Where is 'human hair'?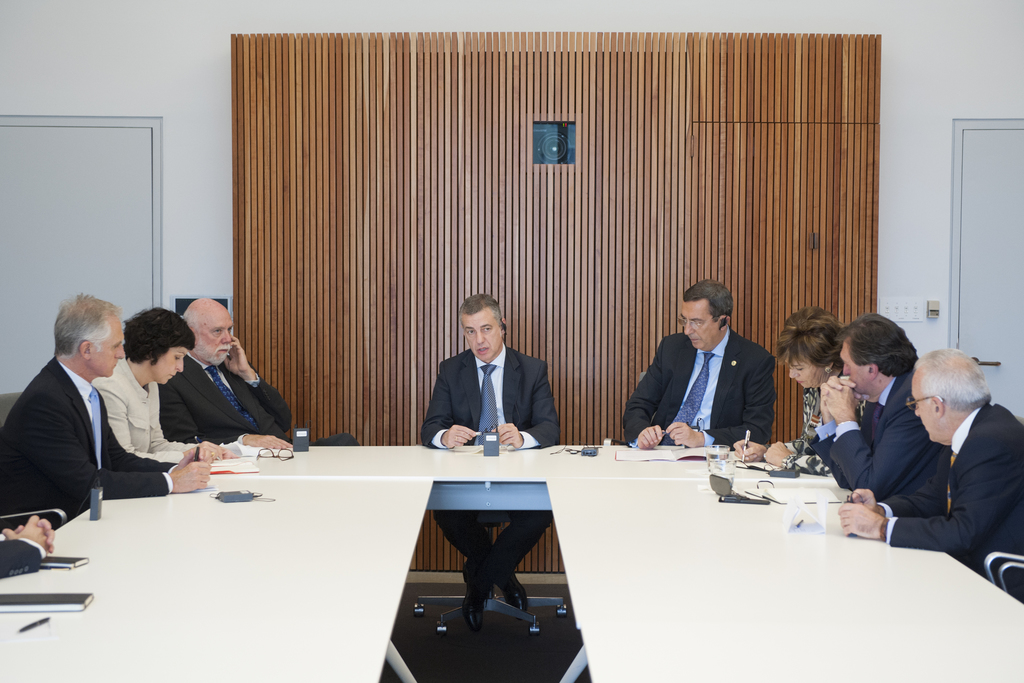
676:276:735:322.
